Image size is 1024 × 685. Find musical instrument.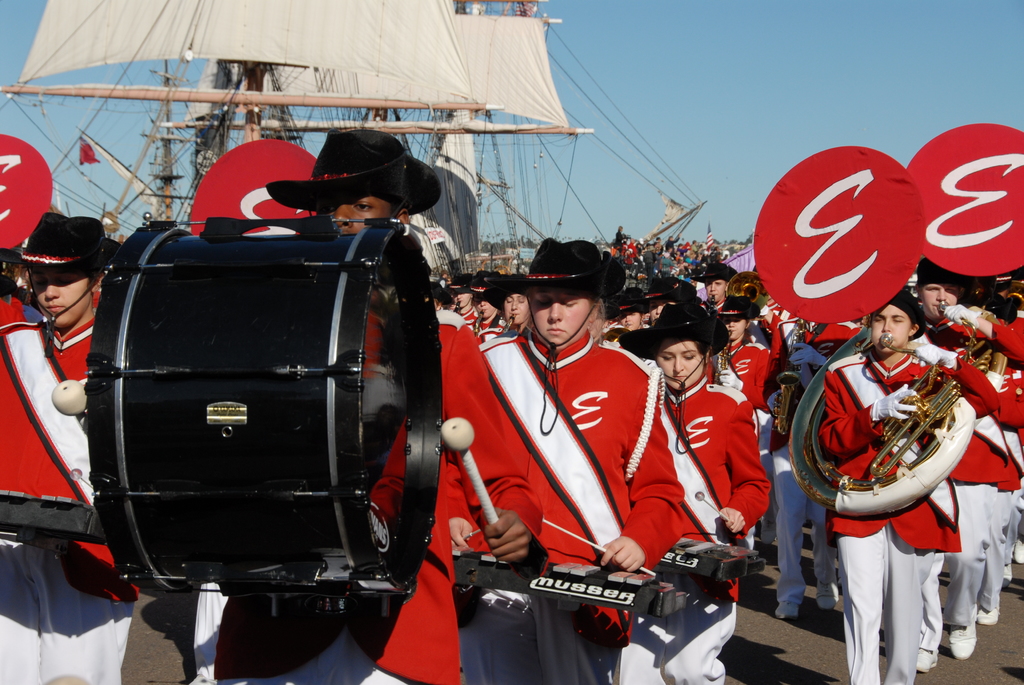
[x1=750, y1=141, x2=969, y2=516].
